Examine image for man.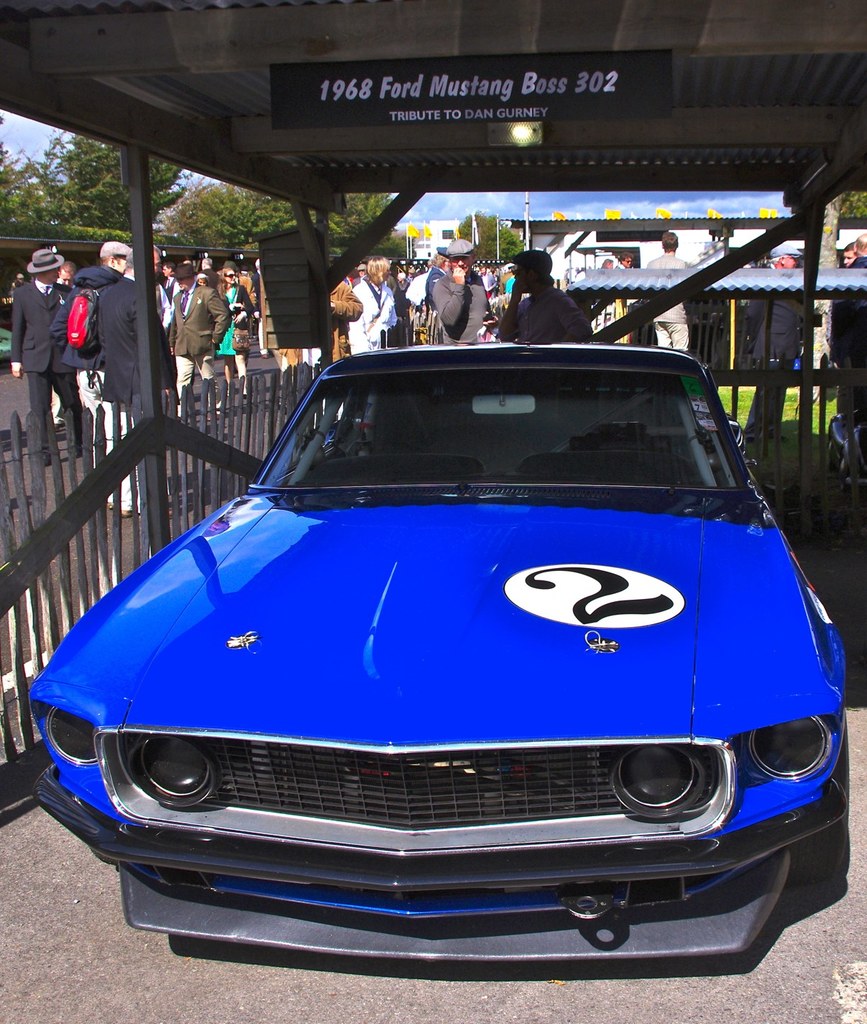
Examination result: region(96, 234, 182, 517).
